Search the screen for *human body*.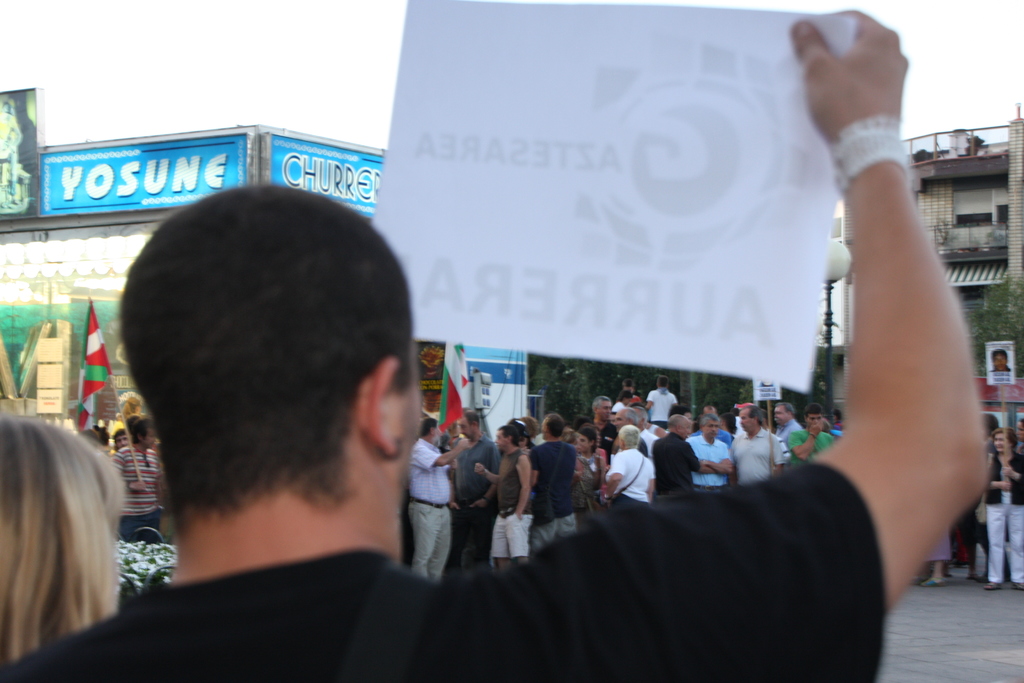
Found at BBox(0, 9, 988, 682).
